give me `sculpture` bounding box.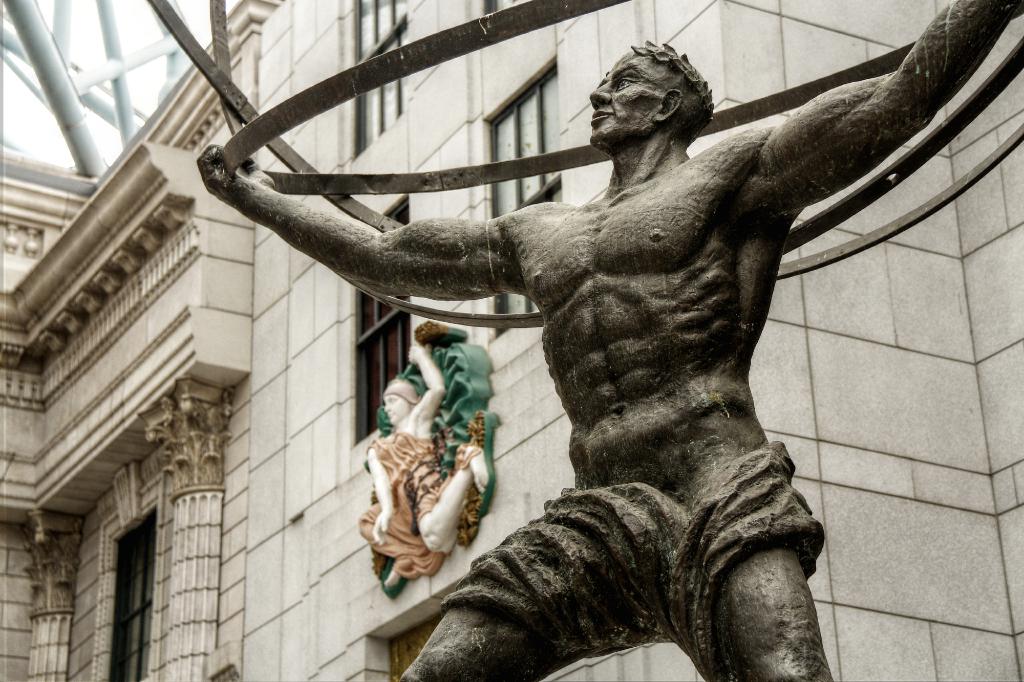
<region>355, 335, 483, 602</region>.
